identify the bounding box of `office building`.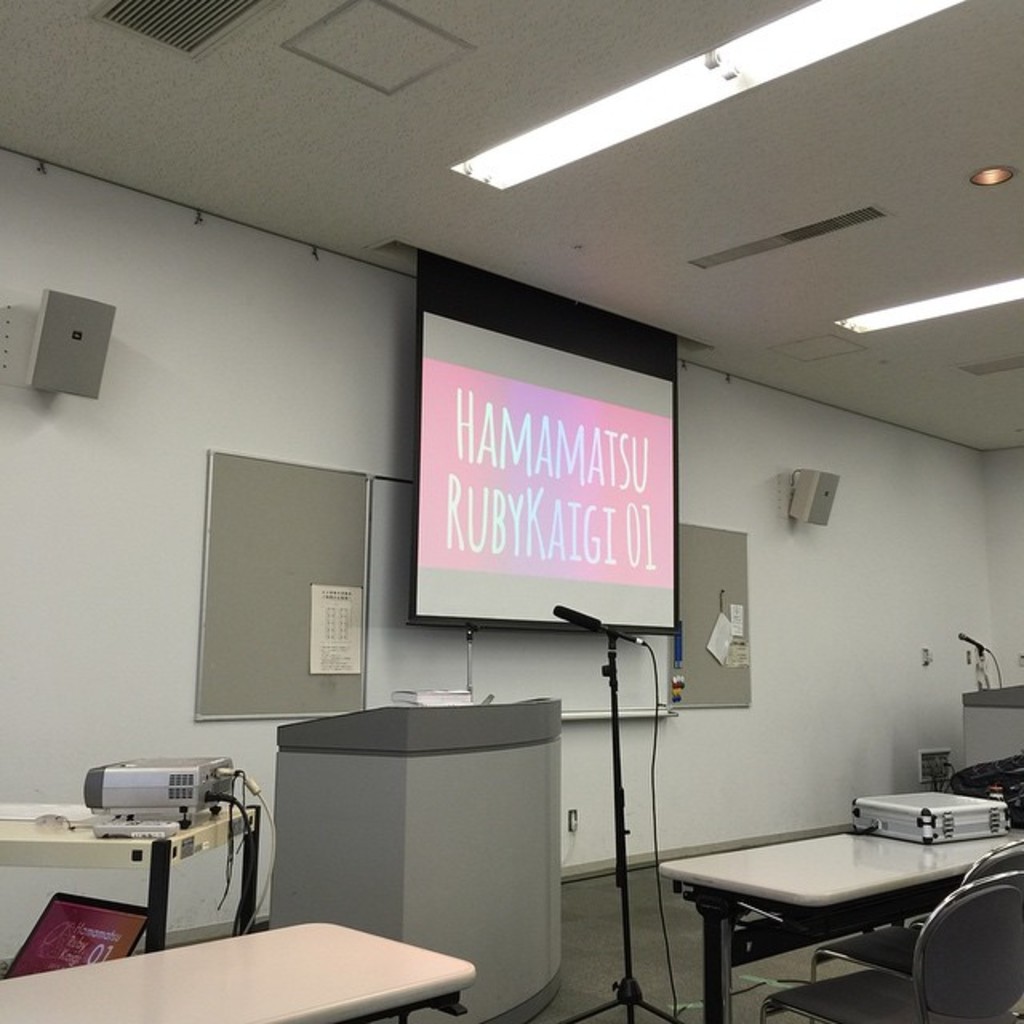
<bbox>5, 0, 1022, 1022</bbox>.
